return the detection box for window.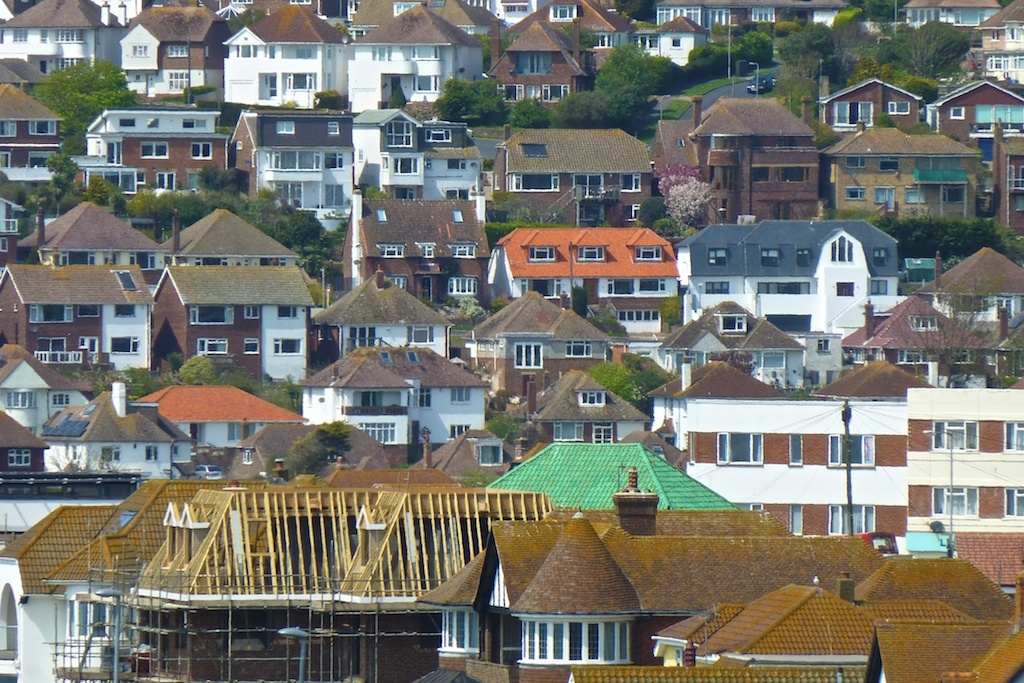
[840,149,866,170].
